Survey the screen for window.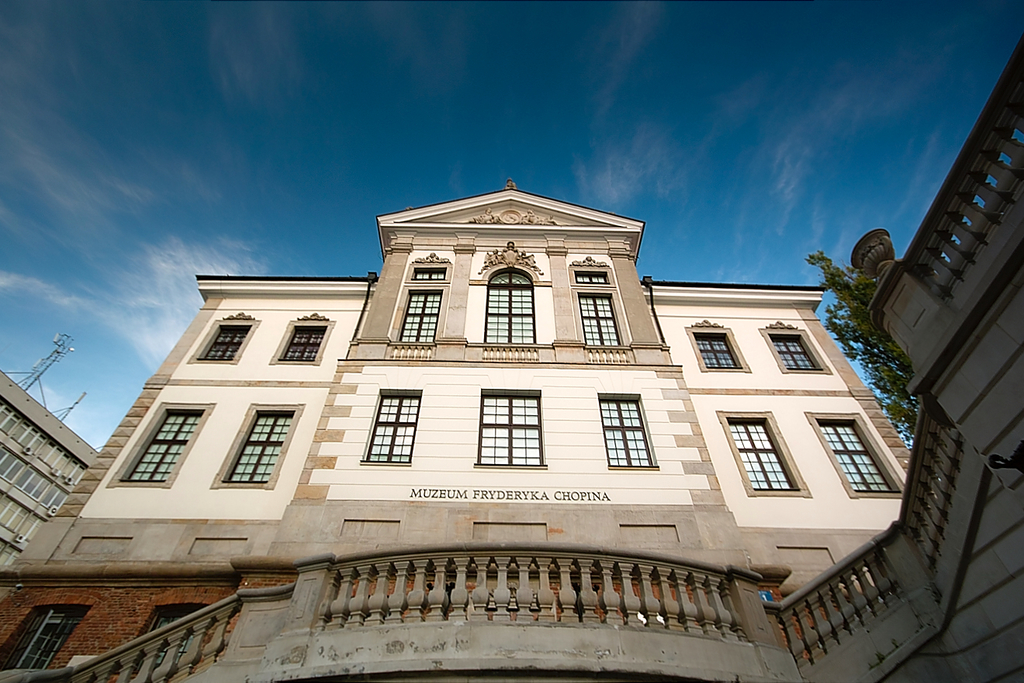
Survey found: rect(593, 390, 654, 468).
